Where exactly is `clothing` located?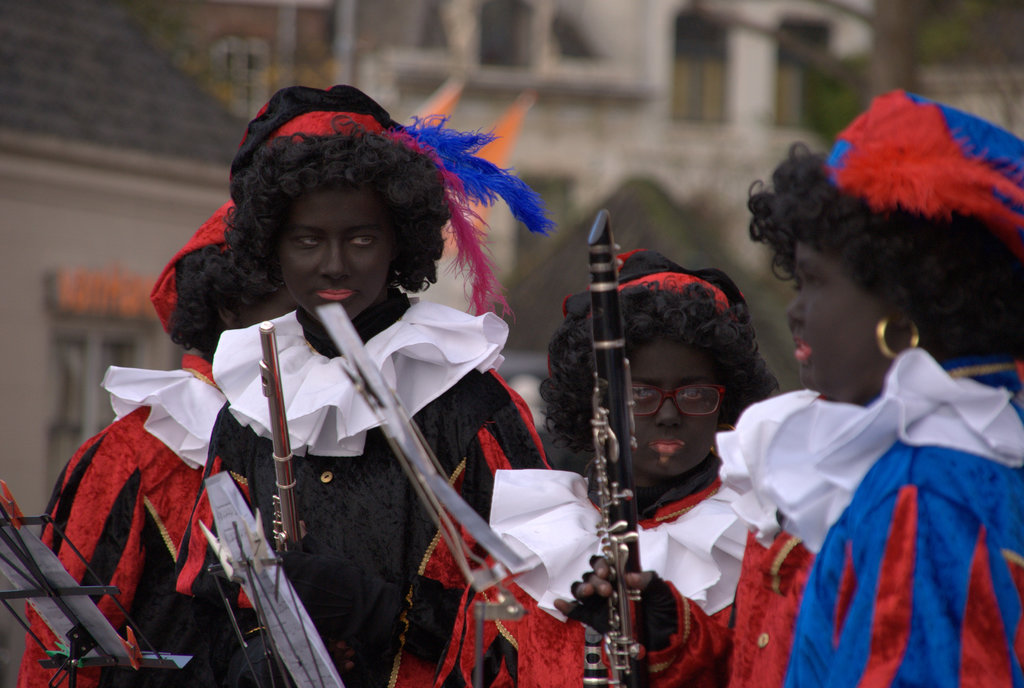
Its bounding box is Rect(426, 454, 774, 687).
